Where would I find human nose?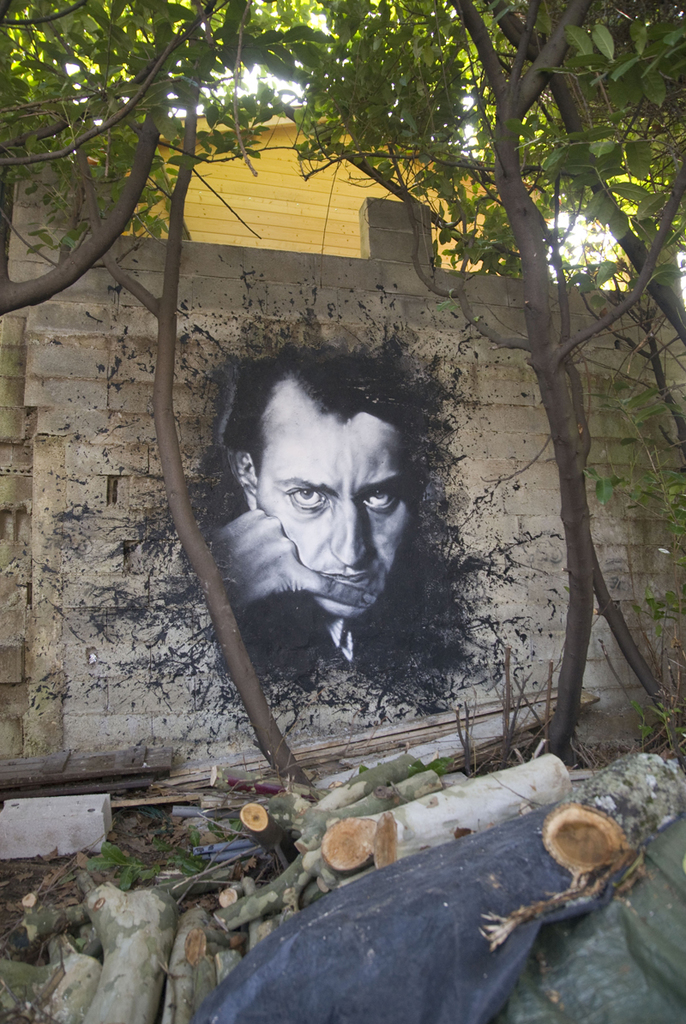
At select_region(328, 494, 369, 568).
